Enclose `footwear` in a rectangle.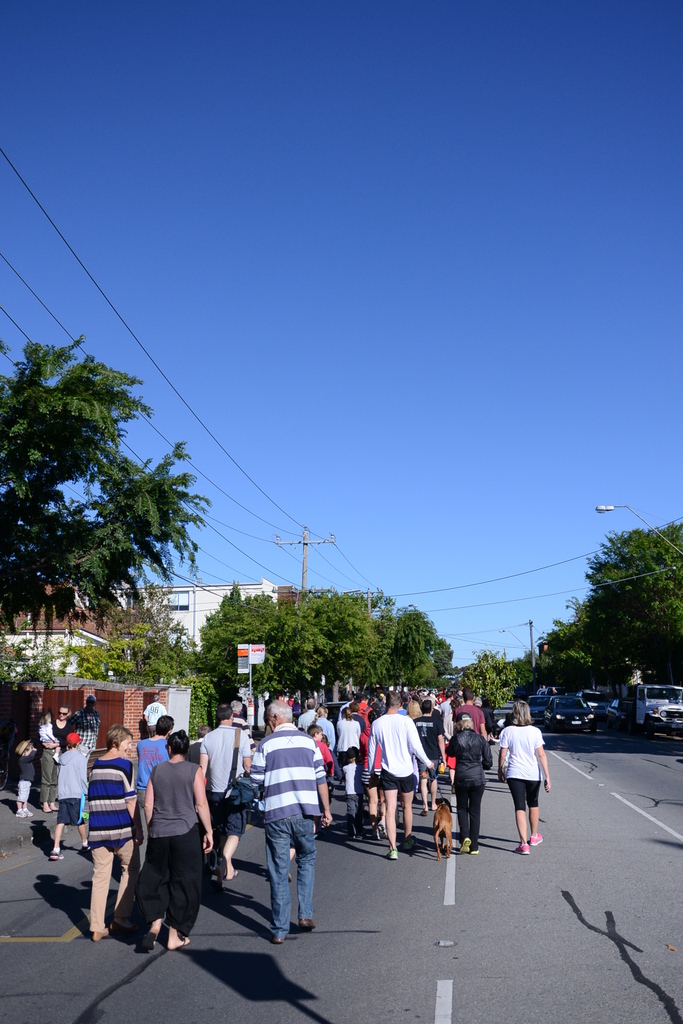
BBox(385, 847, 397, 861).
